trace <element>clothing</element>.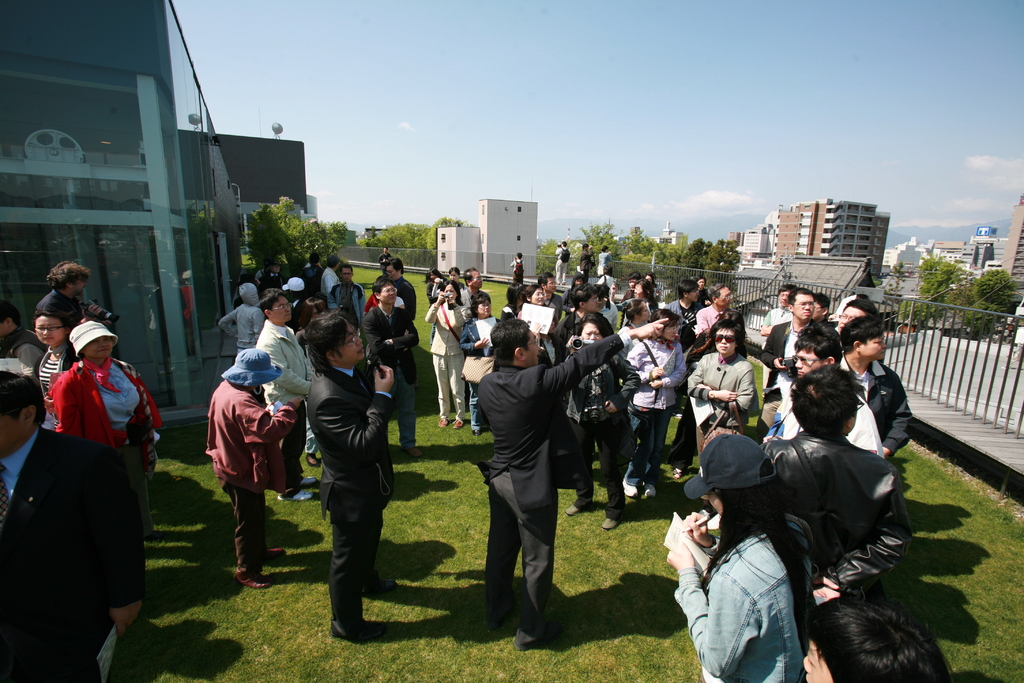
Traced to <box>819,543,950,682</box>.
